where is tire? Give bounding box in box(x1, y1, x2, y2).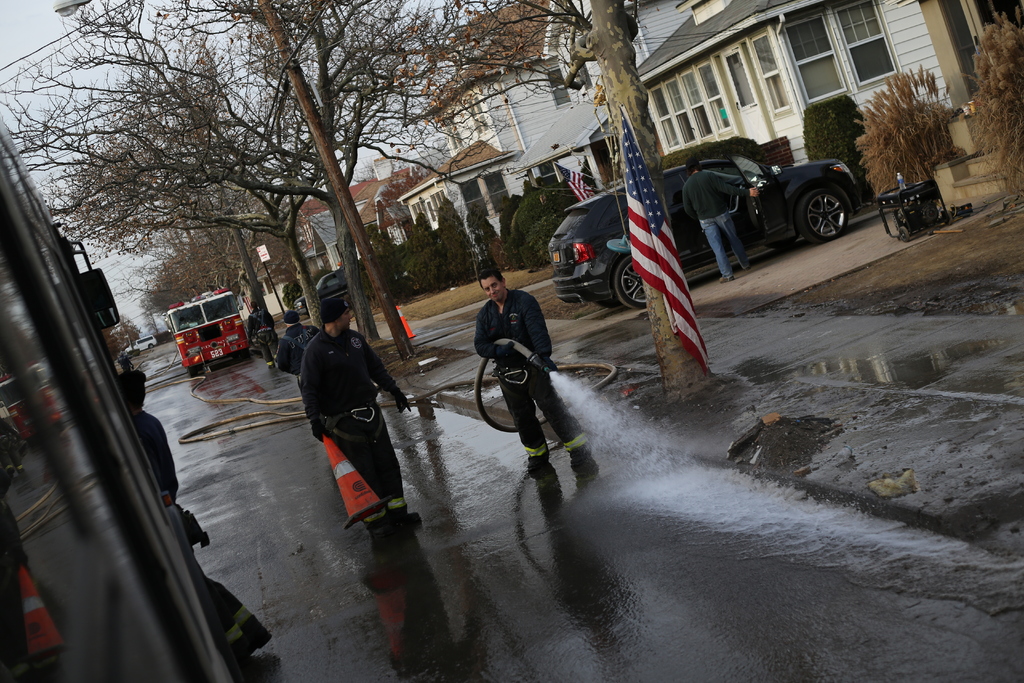
box(796, 180, 848, 241).
